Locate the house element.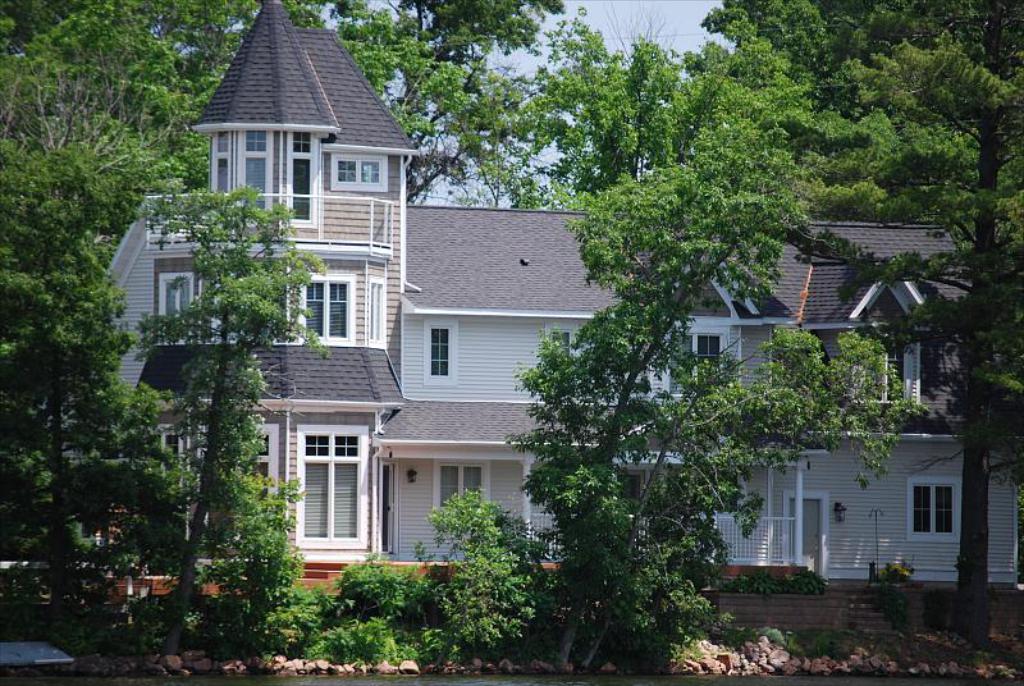
Element bbox: crop(99, 0, 1018, 589).
